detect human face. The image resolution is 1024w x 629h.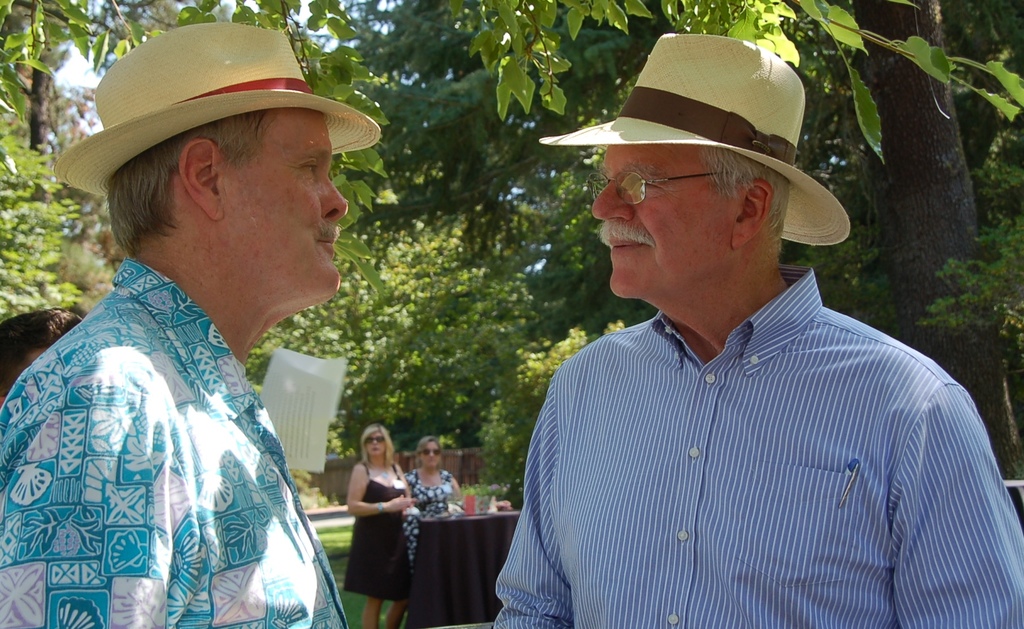
<bbox>419, 442, 440, 468</bbox>.
